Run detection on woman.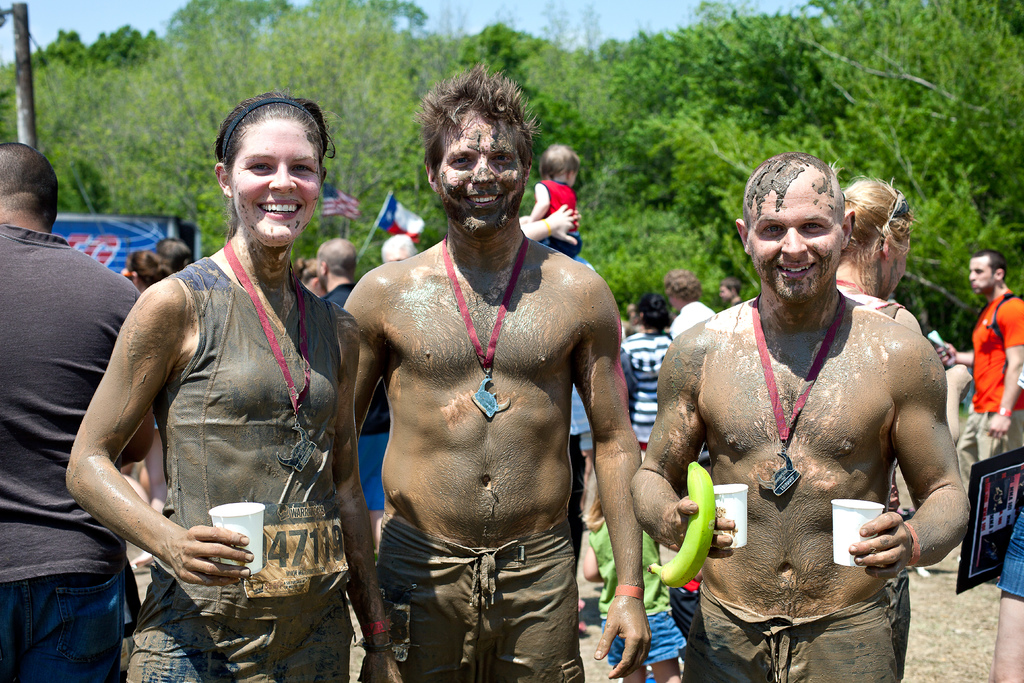
Result: locate(829, 156, 973, 456).
